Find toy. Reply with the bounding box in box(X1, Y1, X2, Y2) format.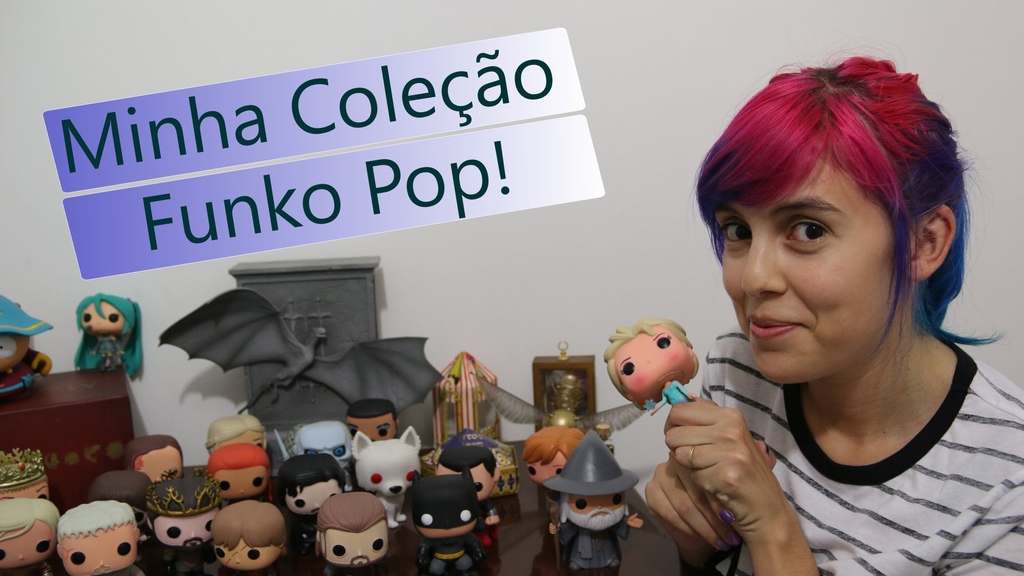
box(518, 422, 590, 486).
